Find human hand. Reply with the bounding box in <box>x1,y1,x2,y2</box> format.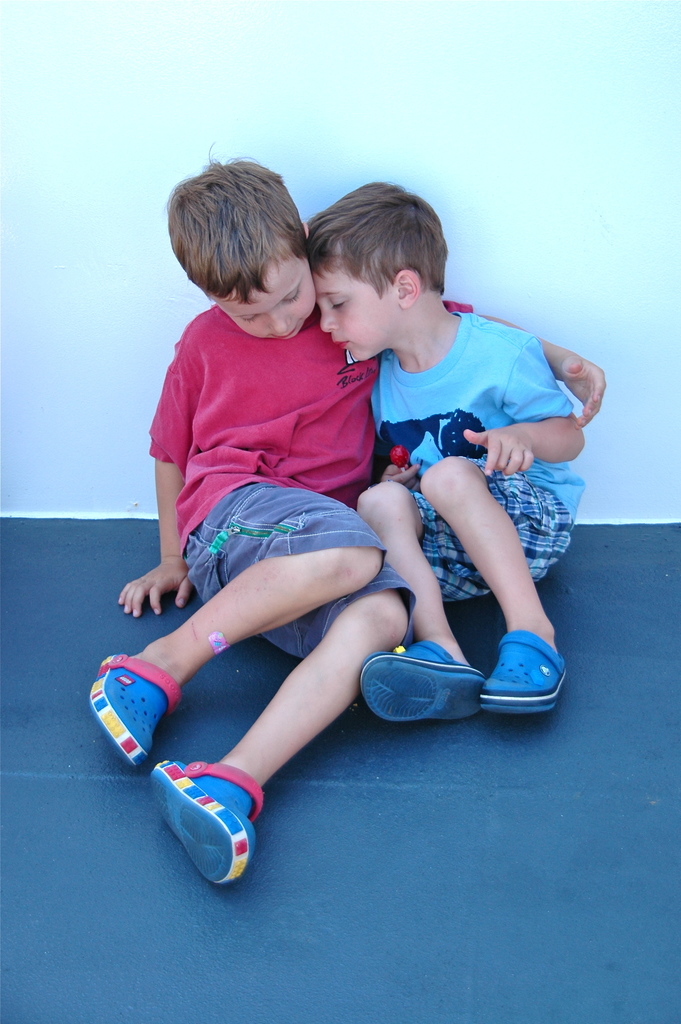
<box>559,349,609,429</box>.
